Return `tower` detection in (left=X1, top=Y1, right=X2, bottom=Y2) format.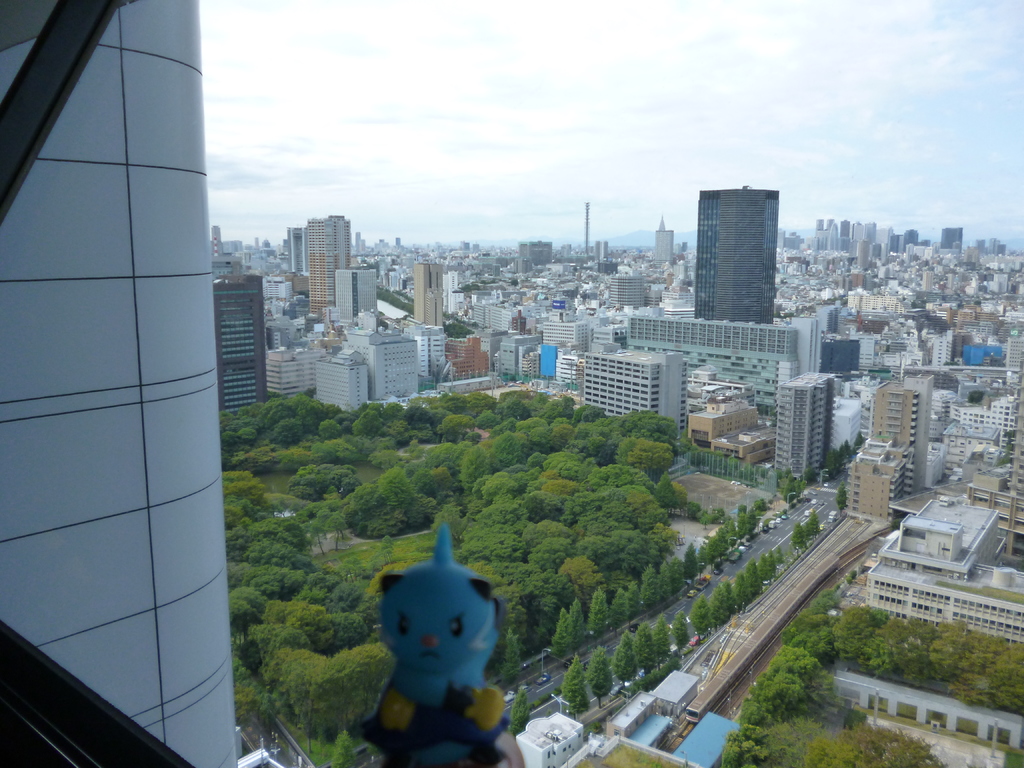
(left=829, top=223, right=838, bottom=252).
